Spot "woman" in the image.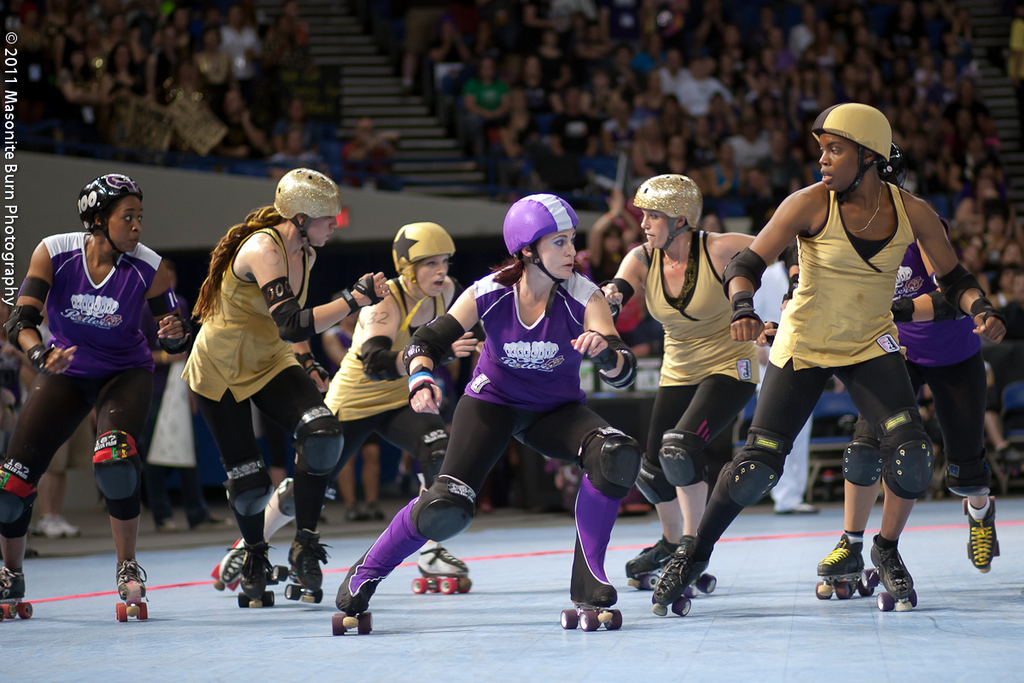
"woman" found at <bbox>334, 190, 645, 616</bbox>.
